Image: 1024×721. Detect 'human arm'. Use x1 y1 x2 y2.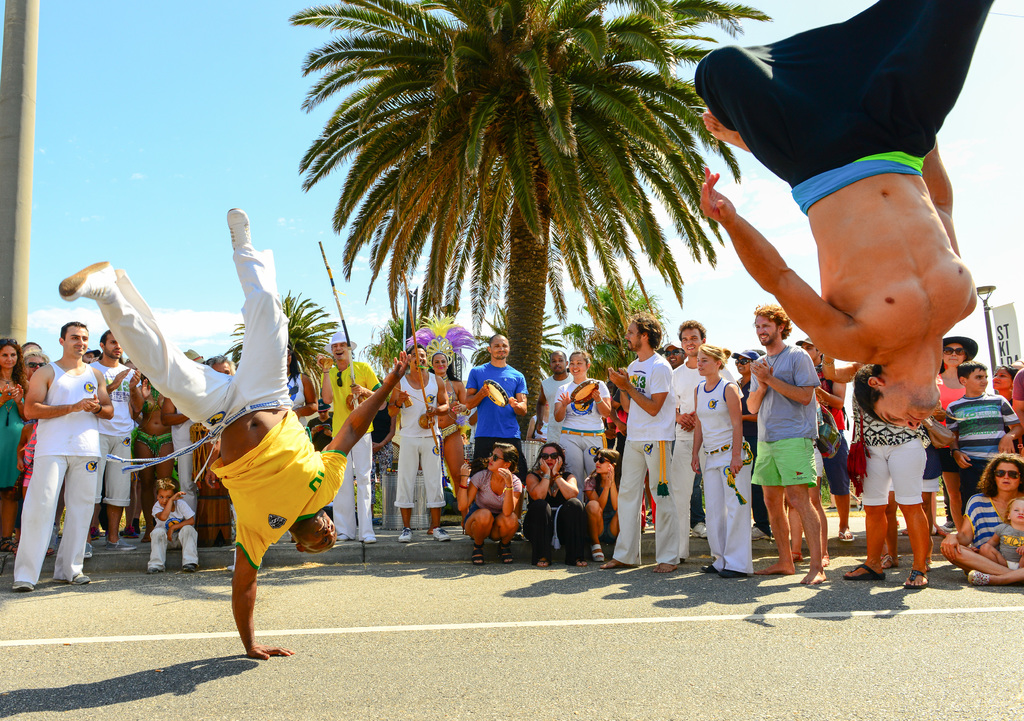
497 466 525 515.
